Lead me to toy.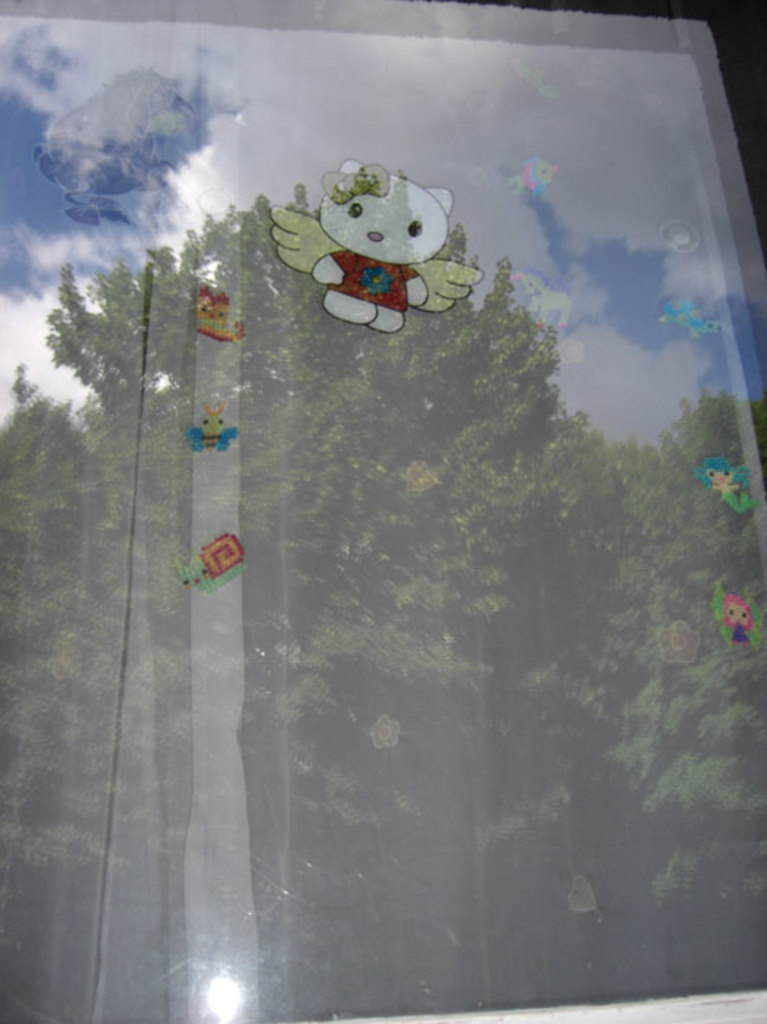
Lead to 199 285 238 364.
